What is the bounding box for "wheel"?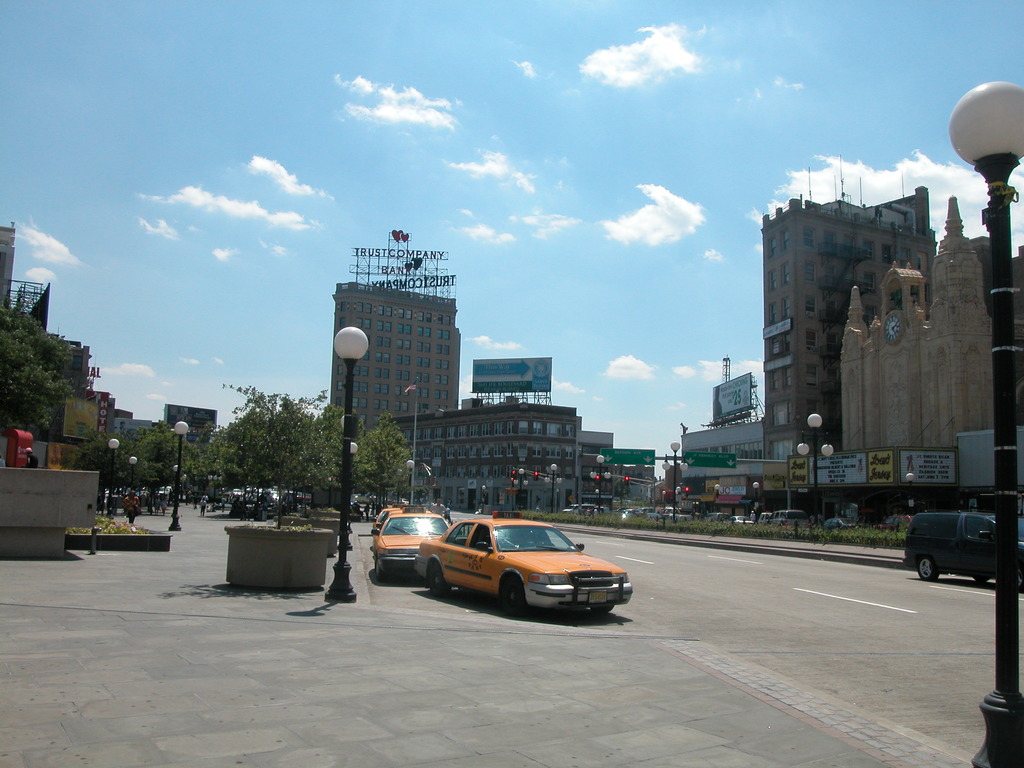
select_region(428, 562, 451, 598).
